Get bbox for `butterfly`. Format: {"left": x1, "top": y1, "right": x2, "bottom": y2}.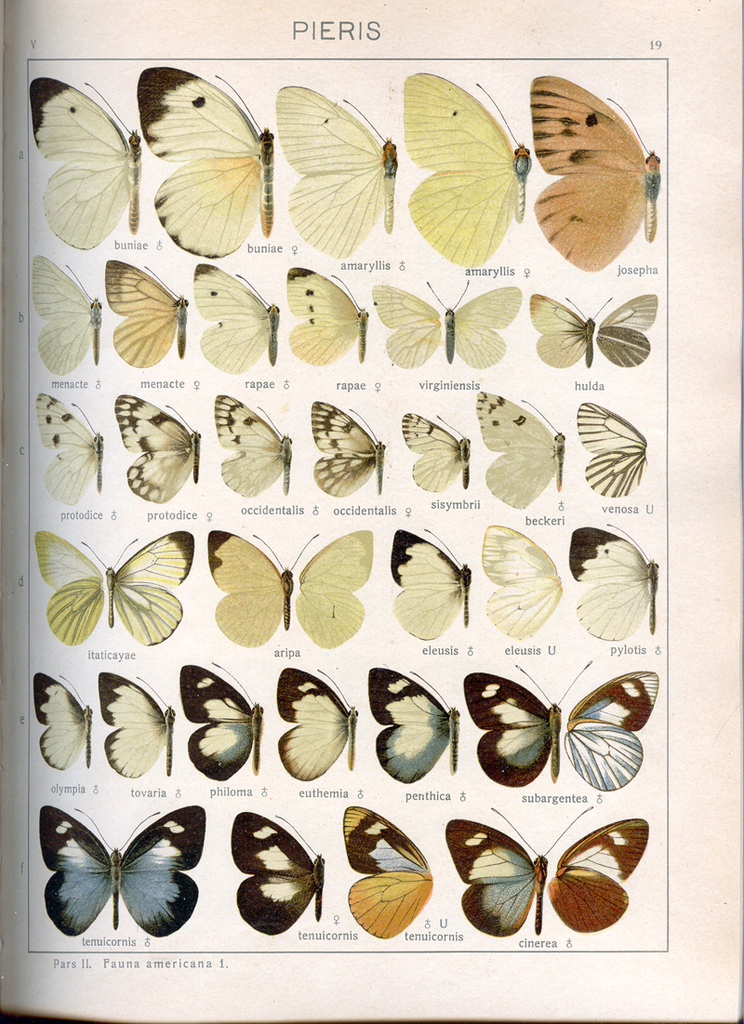
{"left": 399, "top": 411, "right": 474, "bottom": 494}.
